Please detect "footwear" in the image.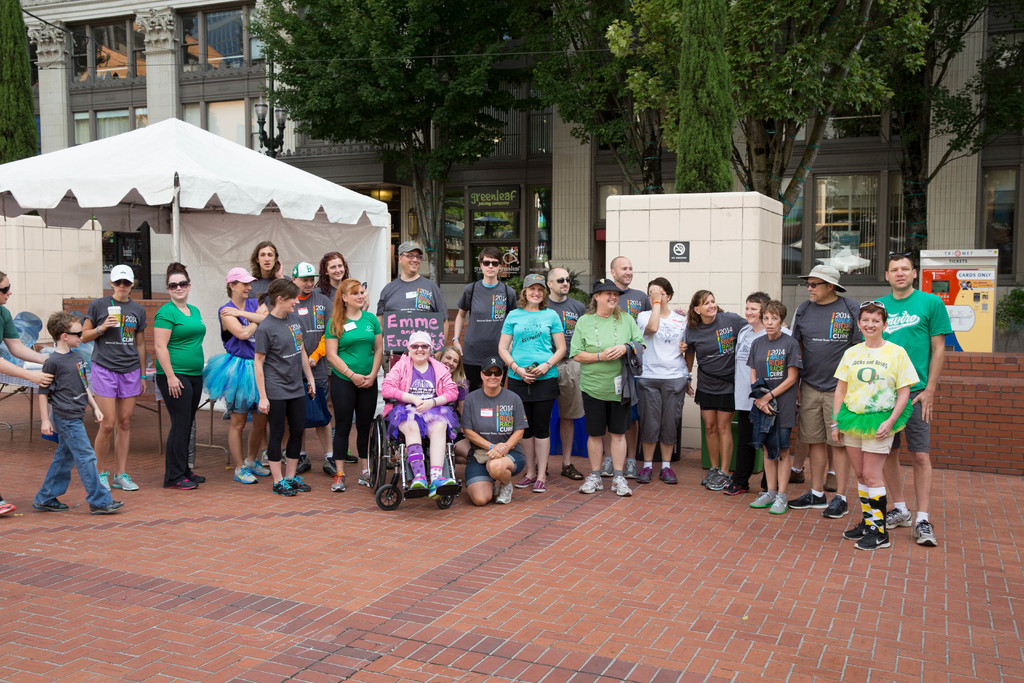
659,469,676,487.
